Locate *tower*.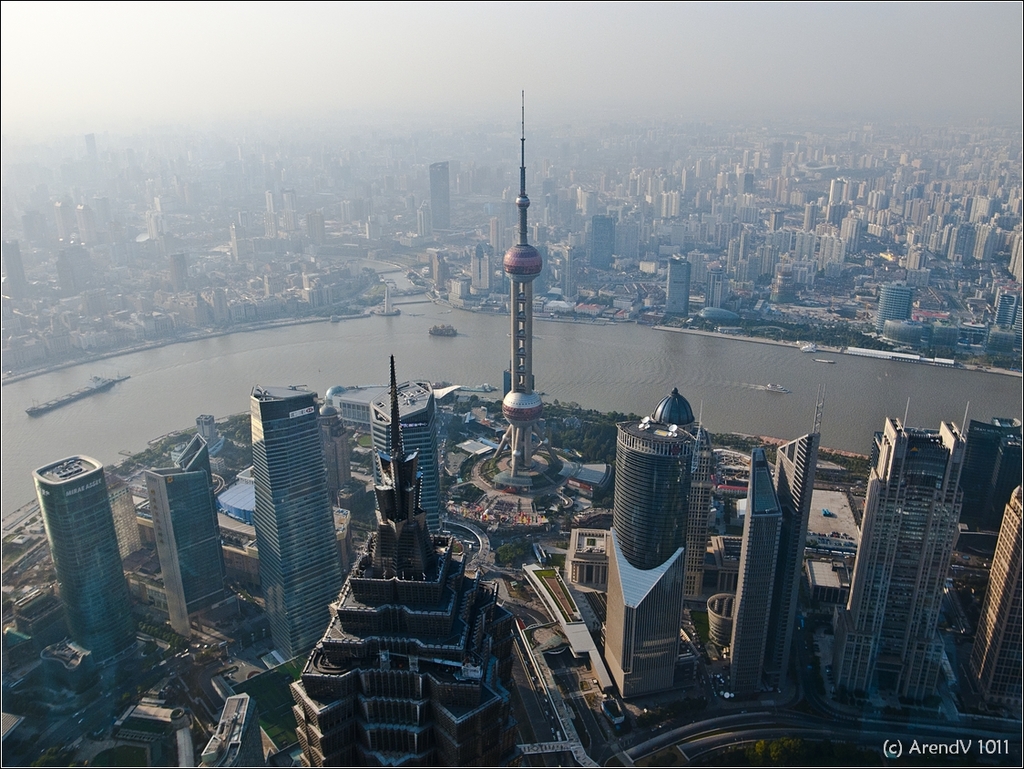
Bounding box: (723,174,1023,325).
